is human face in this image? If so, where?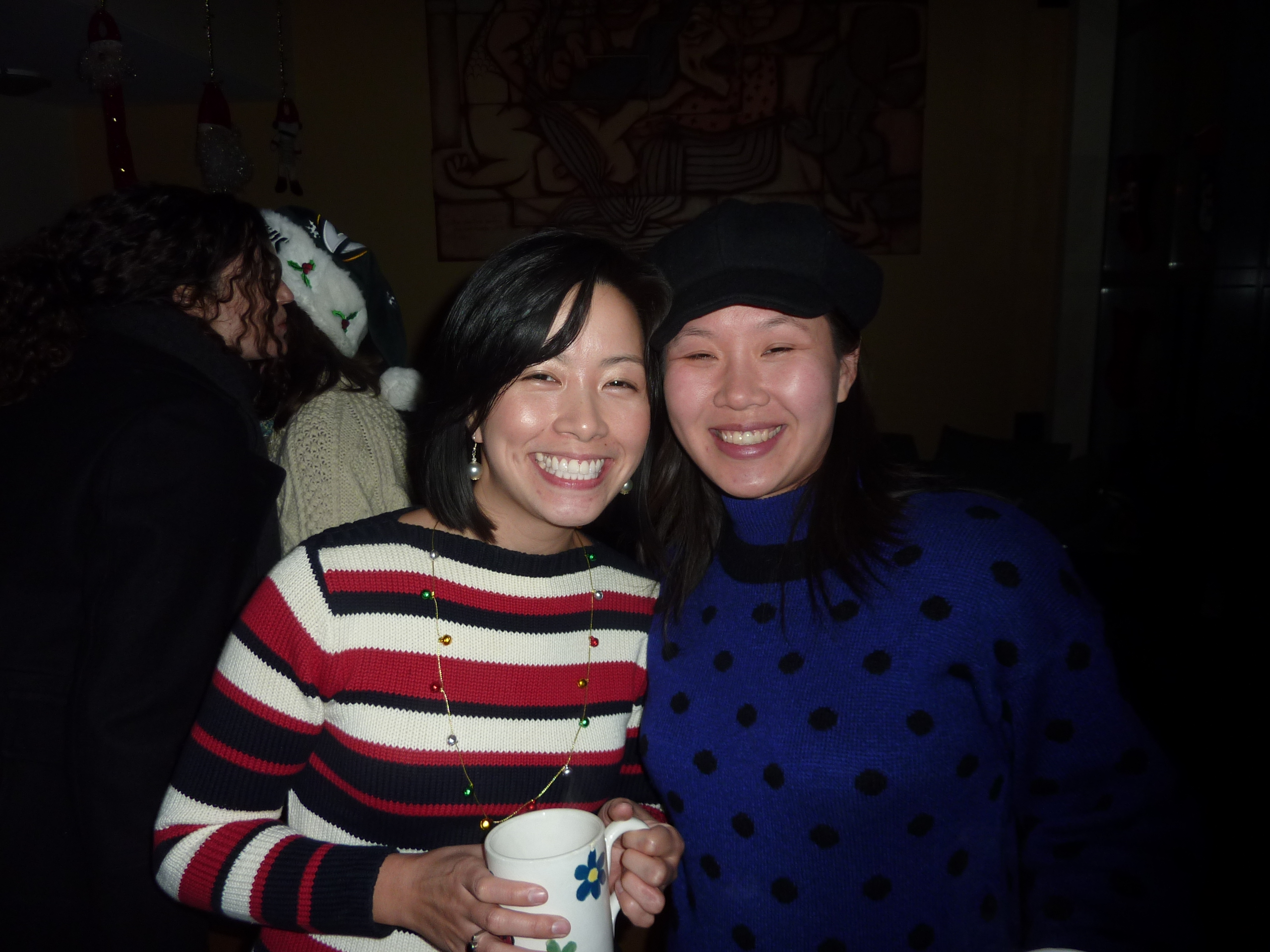
Yes, at {"left": 323, "top": 148, "right": 418, "bottom": 252}.
